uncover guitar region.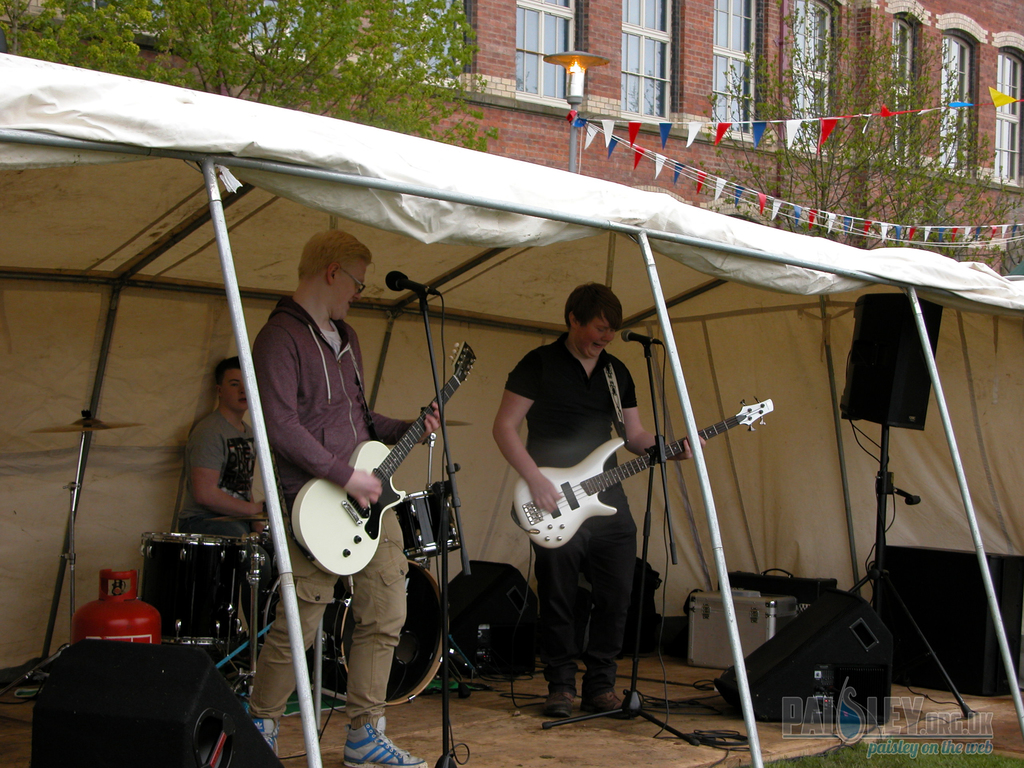
Uncovered: select_region(509, 393, 774, 549).
